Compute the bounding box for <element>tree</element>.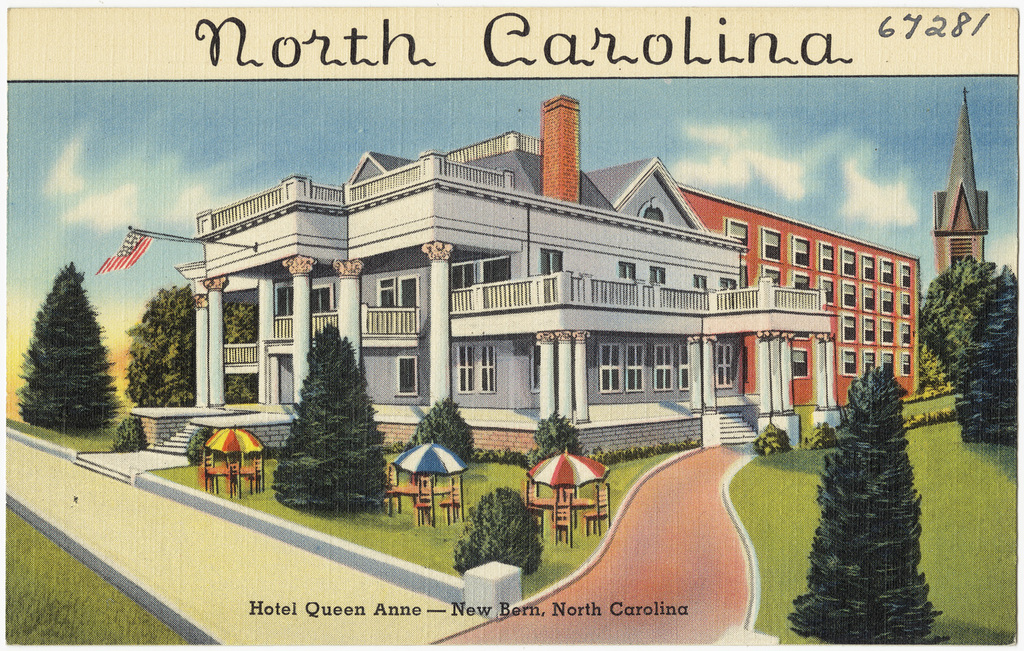
[256, 320, 381, 509].
